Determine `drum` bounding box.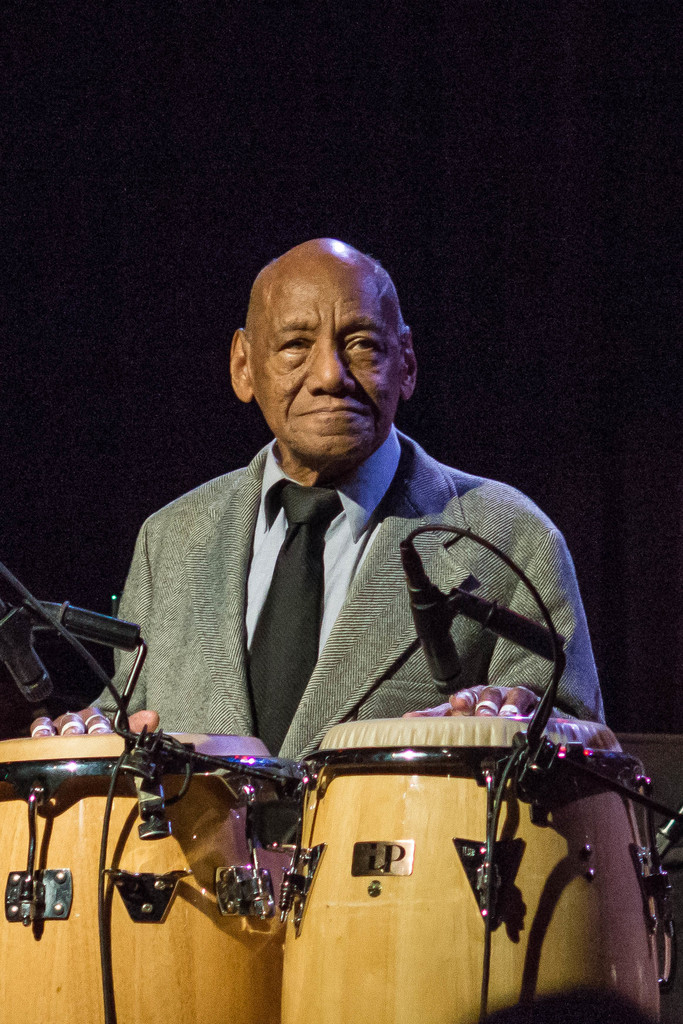
Determined: <bbox>282, 708, 671, 1023</bbox>.
